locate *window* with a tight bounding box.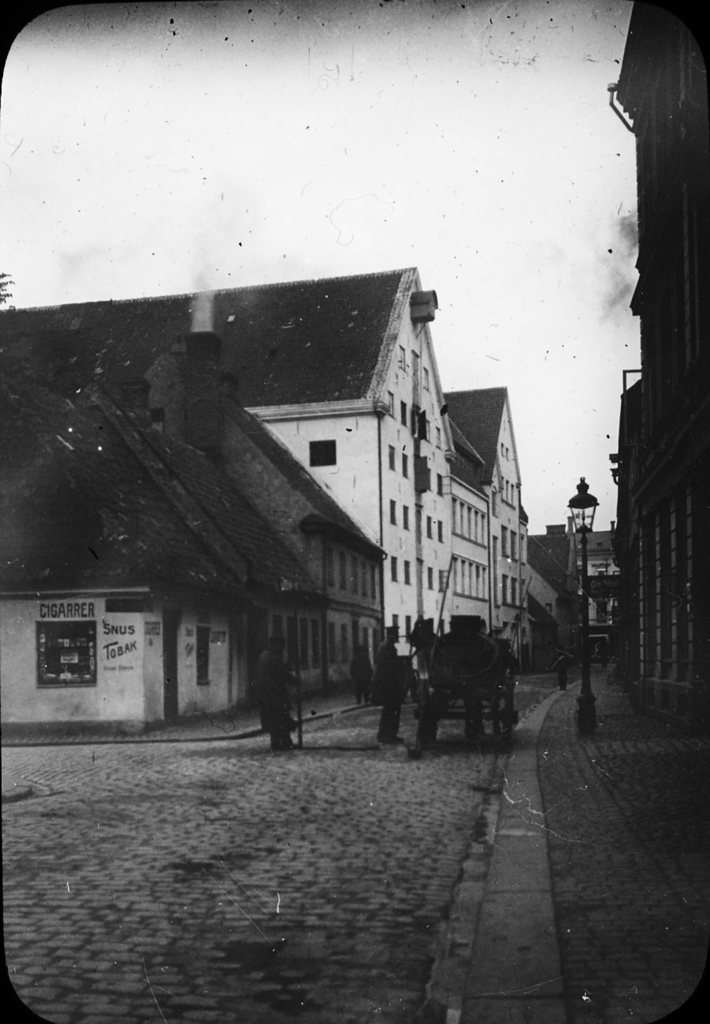
x1=449, y1=498, x2=485, y2=547.
